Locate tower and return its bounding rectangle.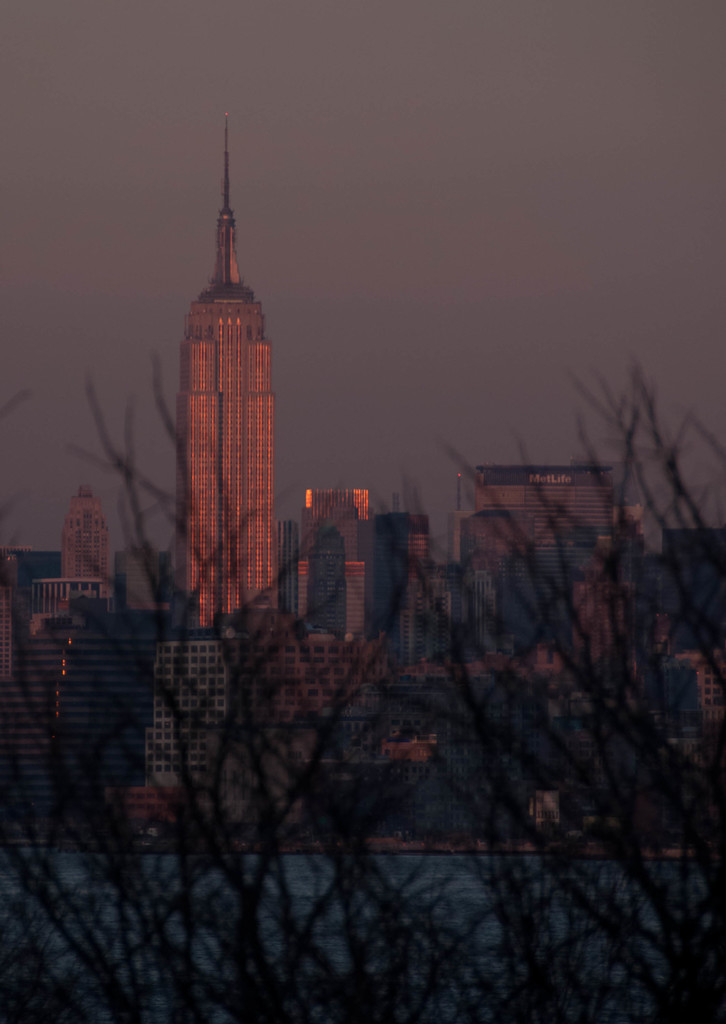
157,104,302,633.
